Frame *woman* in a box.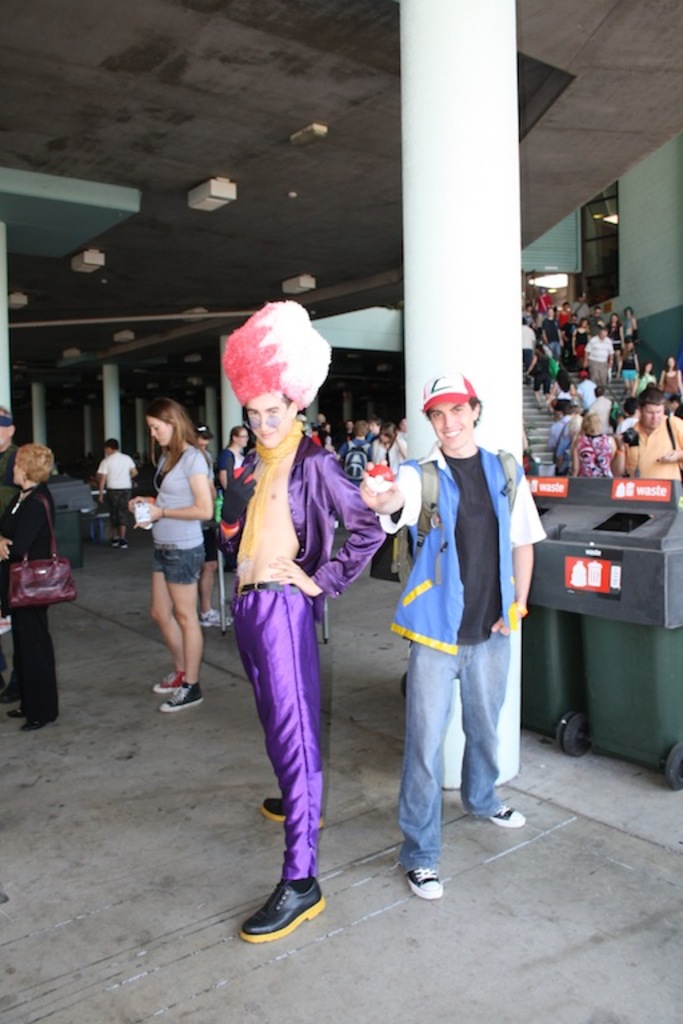
<region>559, 304, 576, 343</region>.
